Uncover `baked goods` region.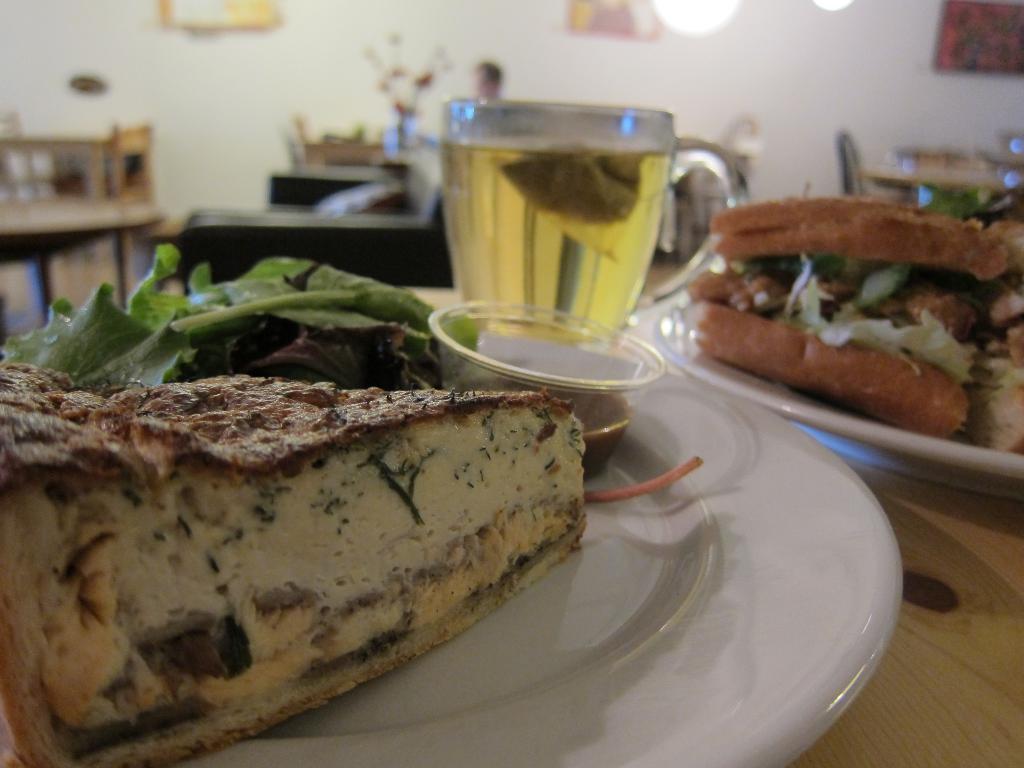
Uncovered: <box>0,344,590,767</box>.
